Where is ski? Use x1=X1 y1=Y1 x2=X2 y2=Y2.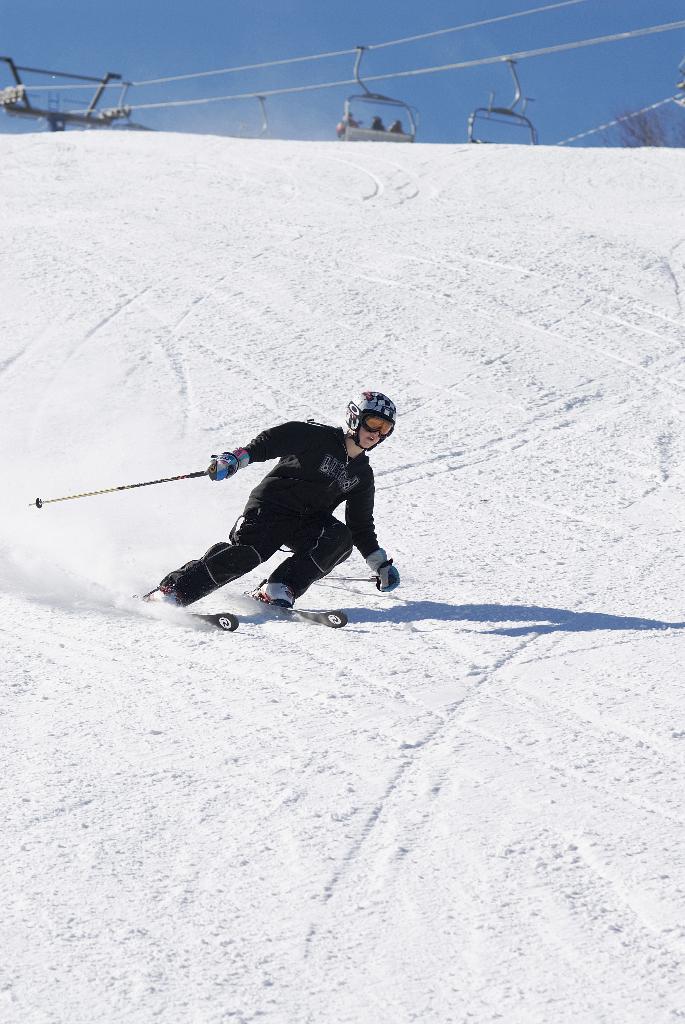
x1=219 y1=581 x2=349 y2=630.
